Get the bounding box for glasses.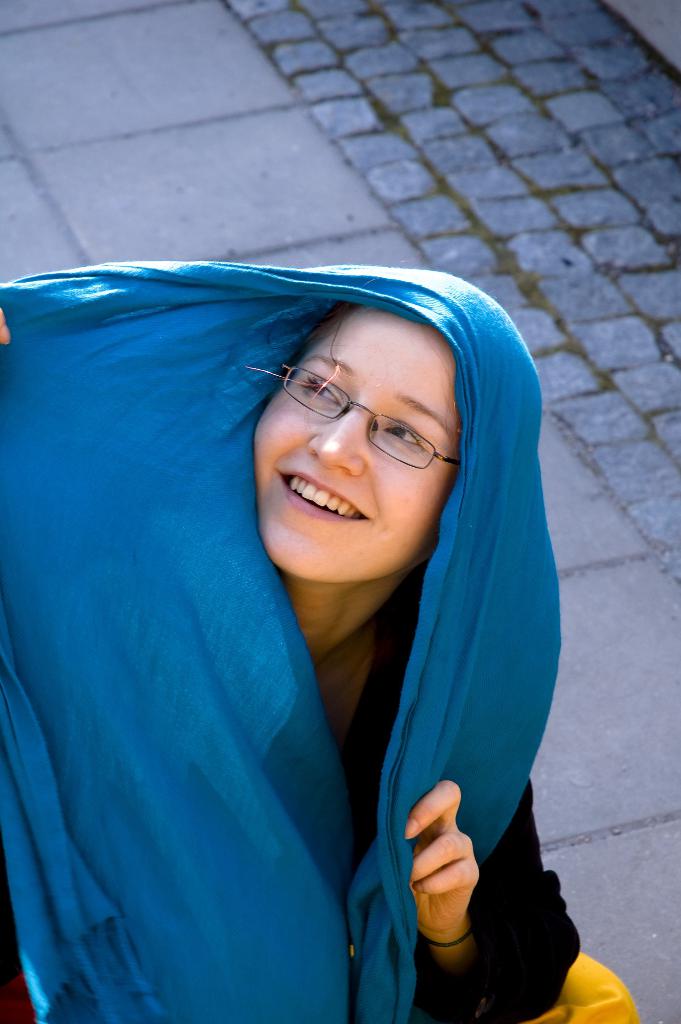
select_region(252, 367, 483, 479).
